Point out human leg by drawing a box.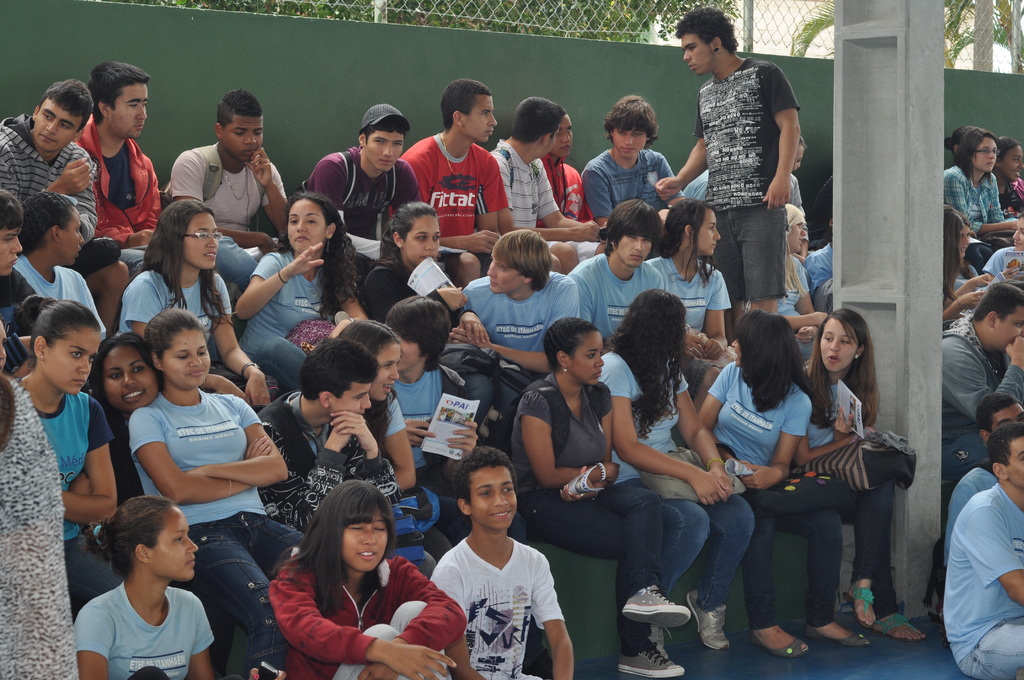
[737, 207, 787, 320].
